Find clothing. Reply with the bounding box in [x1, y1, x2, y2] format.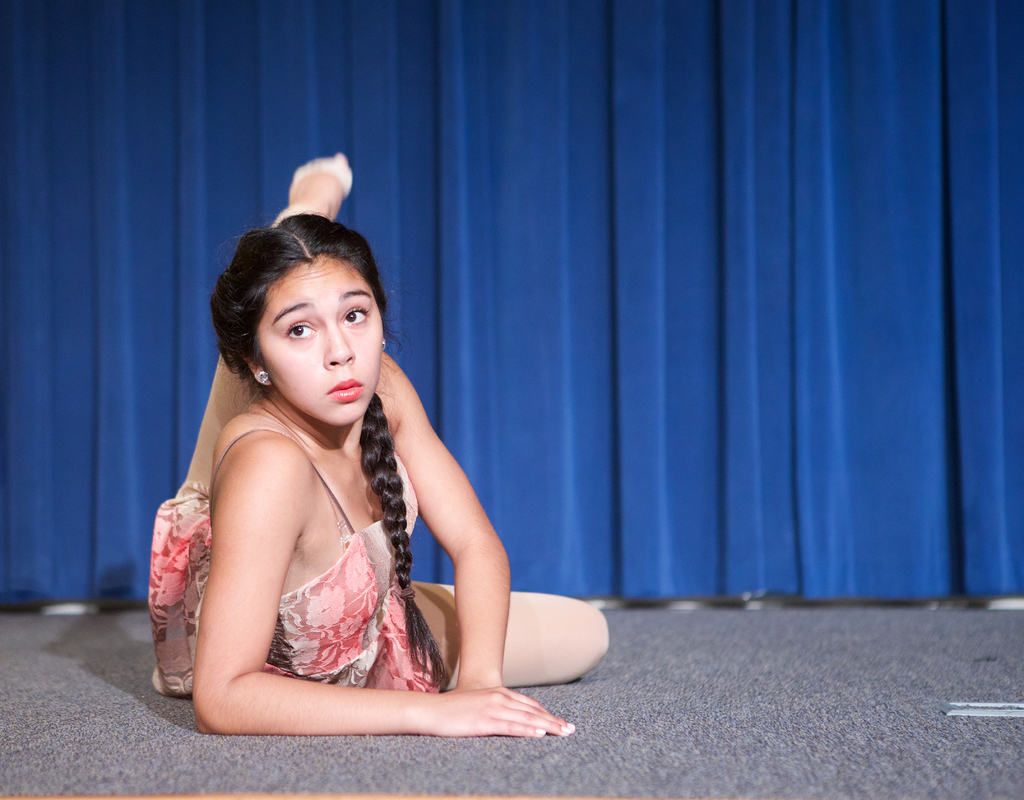
[143, 430, 443, 691].
